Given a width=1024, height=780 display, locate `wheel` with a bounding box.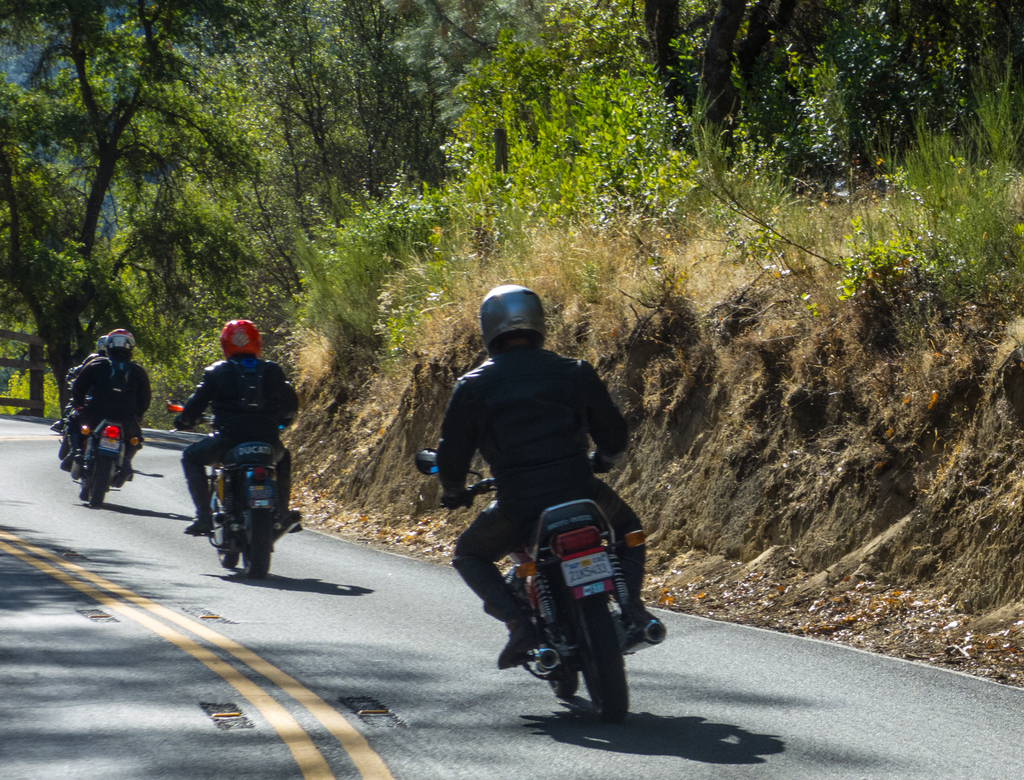
Located: locate(547, 670, 579, 697).
